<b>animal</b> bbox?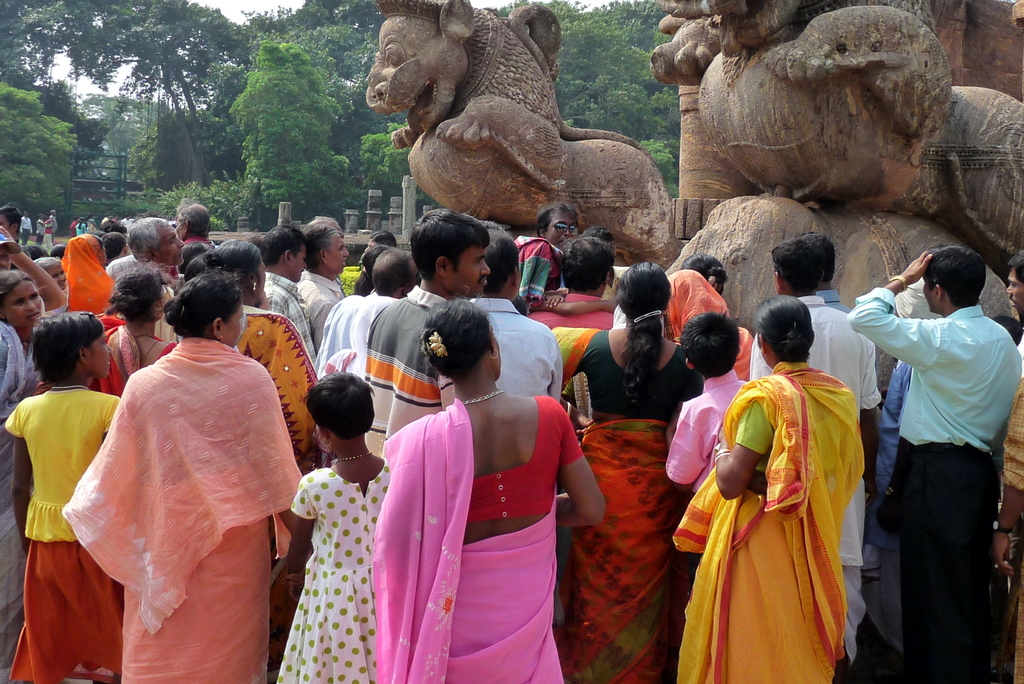
[x1=645, y1=0, x2=1023, y2=273]
